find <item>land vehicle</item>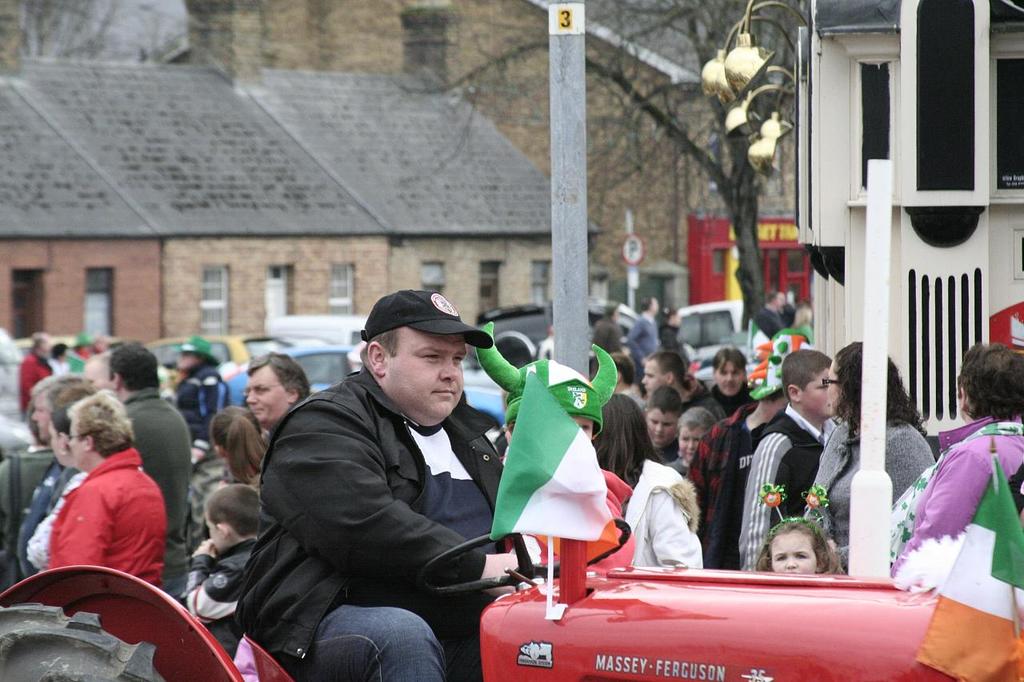
582:298:640:339
